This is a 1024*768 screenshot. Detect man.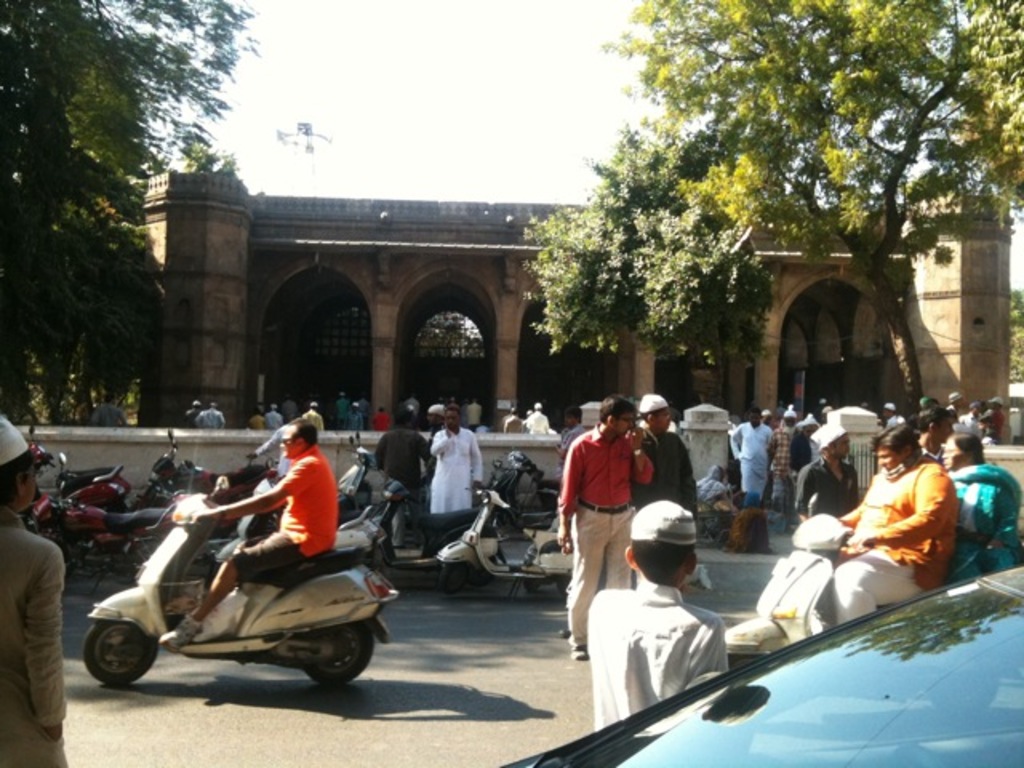
left=558, top=406, right=597, bottom=467.
